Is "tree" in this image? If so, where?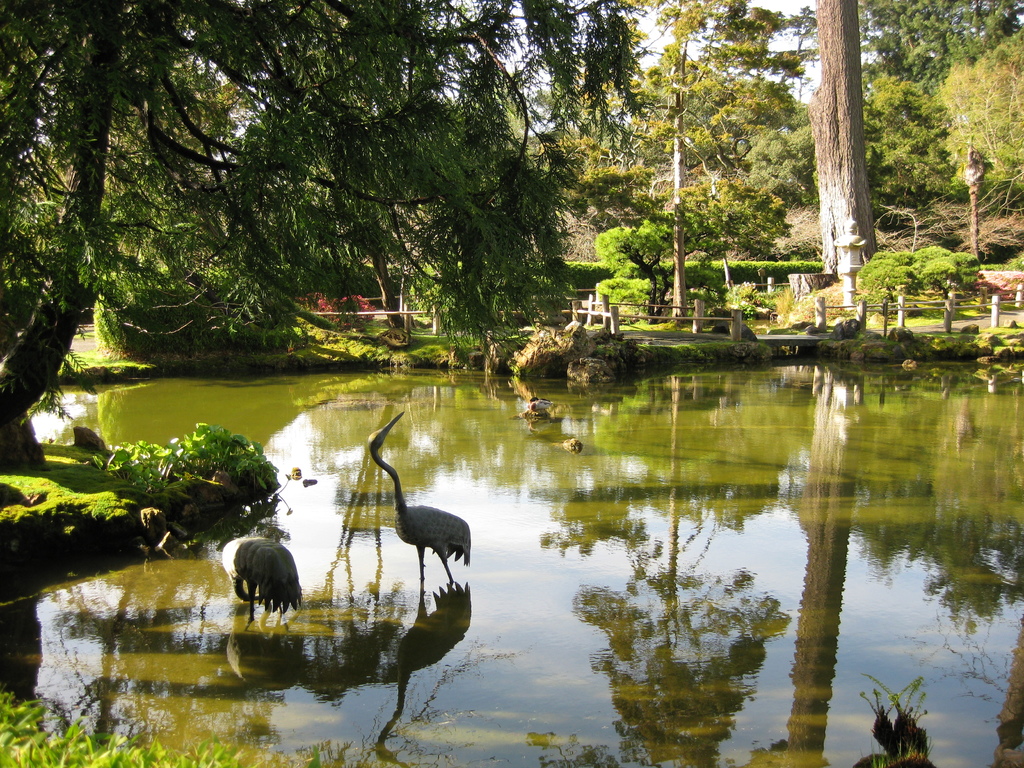
Yes, at 600, 0, 780, 316.
